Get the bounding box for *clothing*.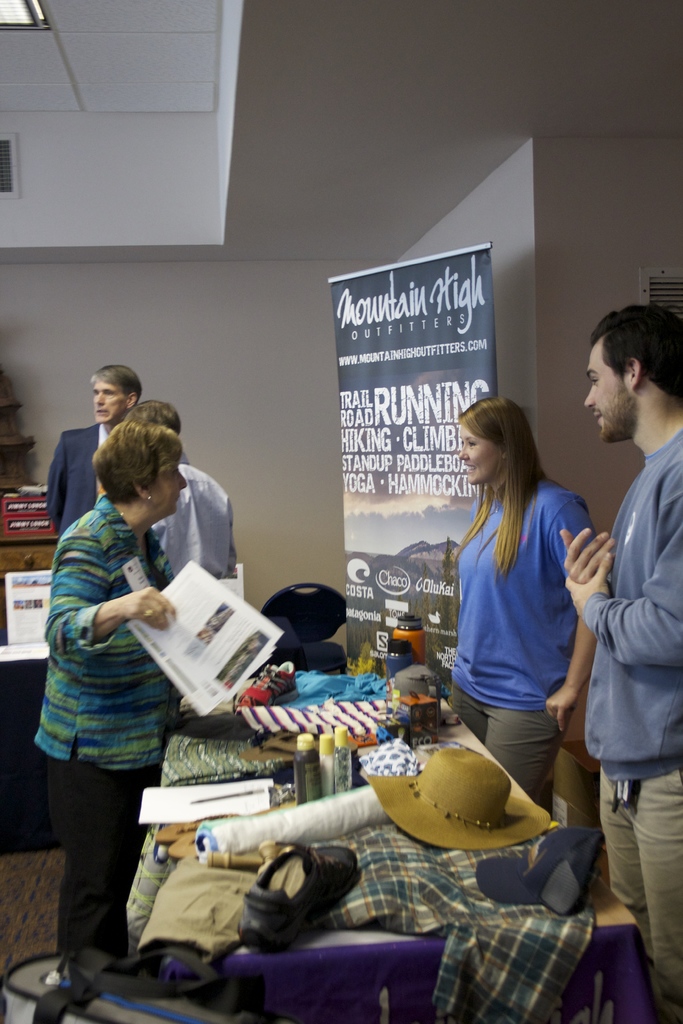
<box>26,502,181,956</box>.
